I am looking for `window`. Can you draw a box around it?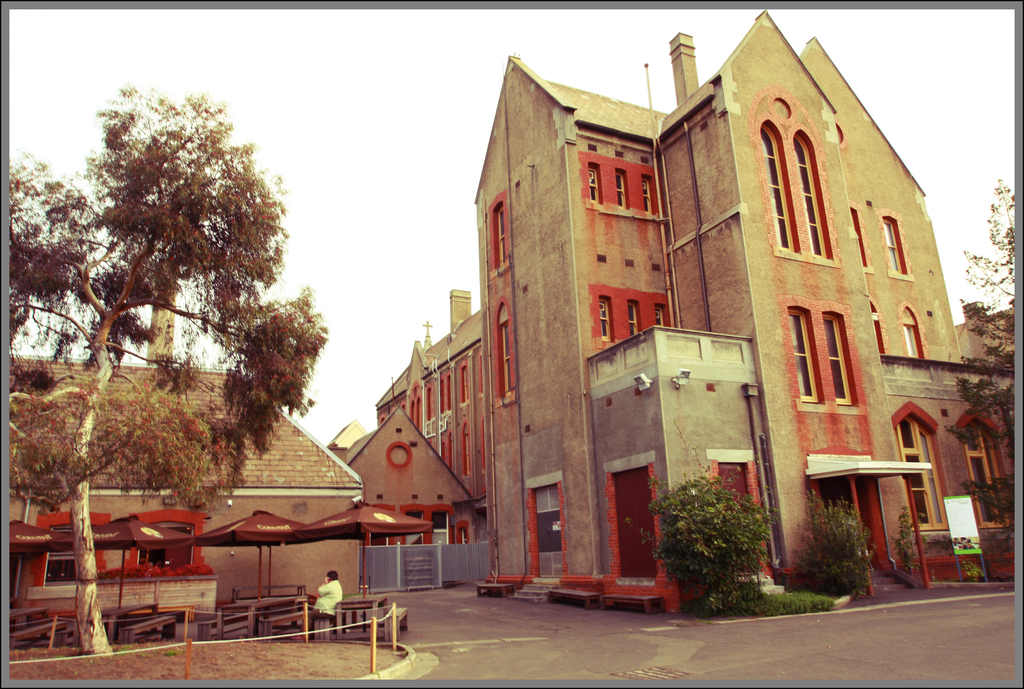
Sure, the bounding box is bbox=(900, 295, 931, 360).
